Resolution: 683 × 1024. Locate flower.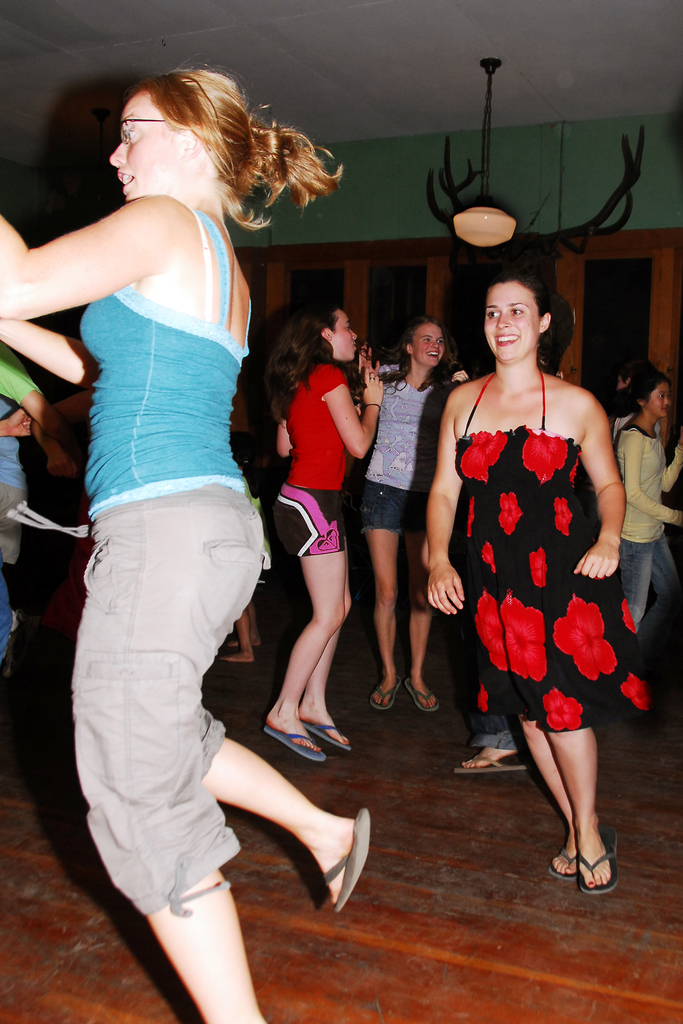
locate(483, 540, 502, 573).
